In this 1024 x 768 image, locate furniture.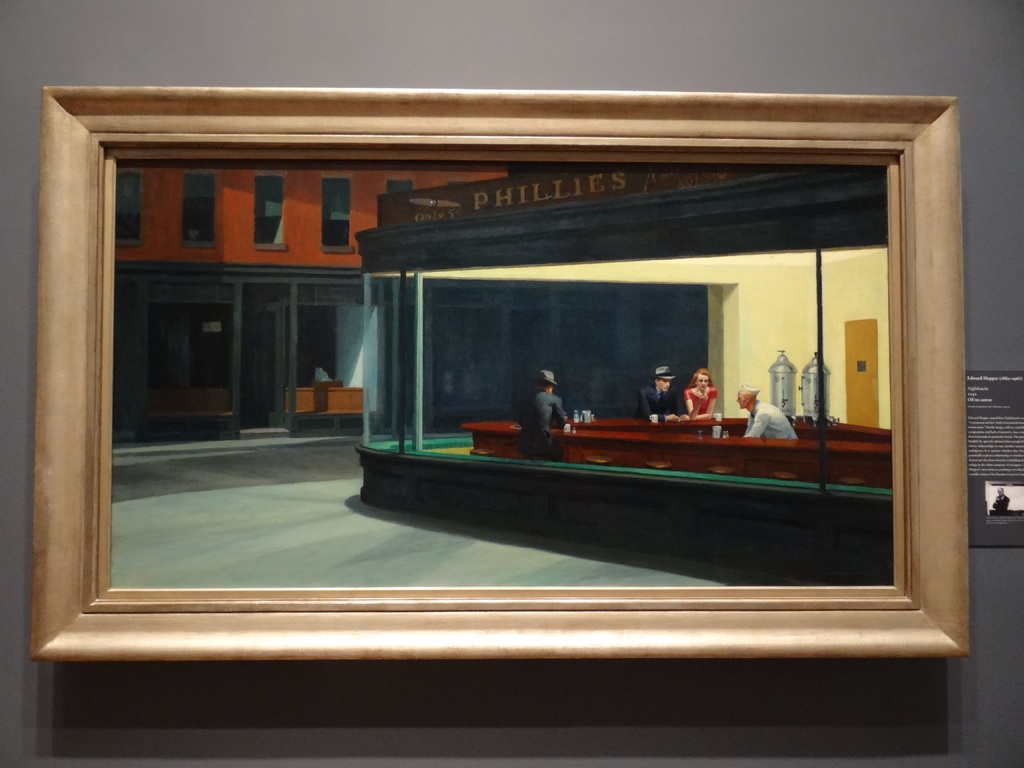
Bounding box: 271,387,316,435.
